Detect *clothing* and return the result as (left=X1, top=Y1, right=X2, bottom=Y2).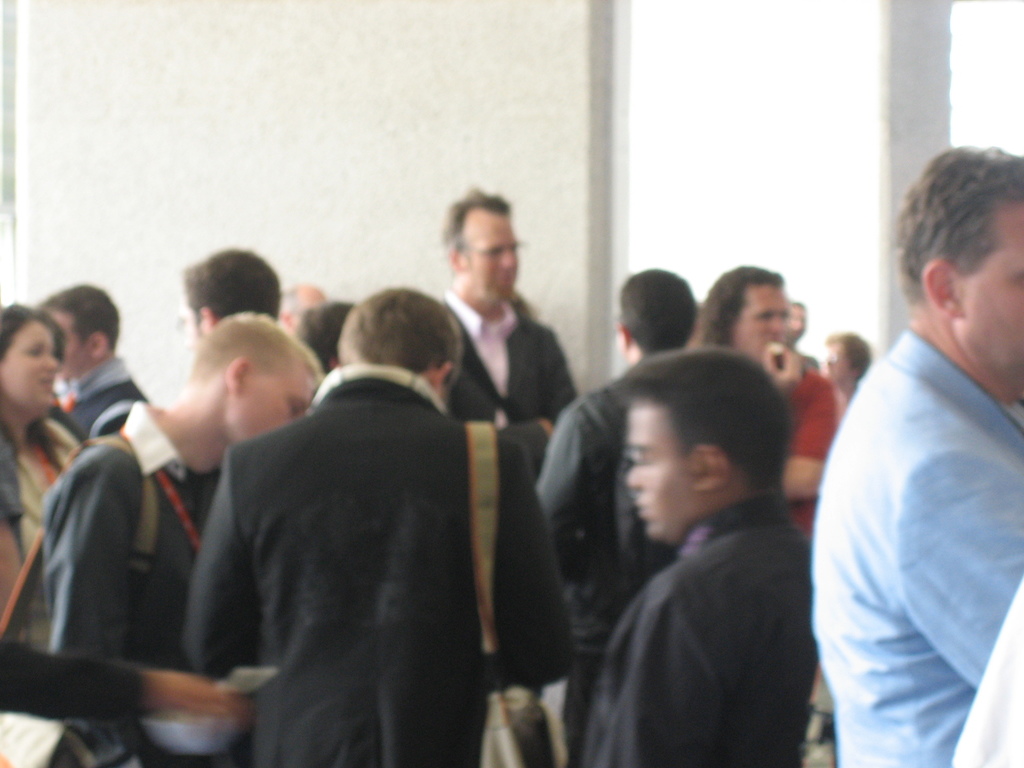
(left=29, top=399, right=214, bottom=767).
